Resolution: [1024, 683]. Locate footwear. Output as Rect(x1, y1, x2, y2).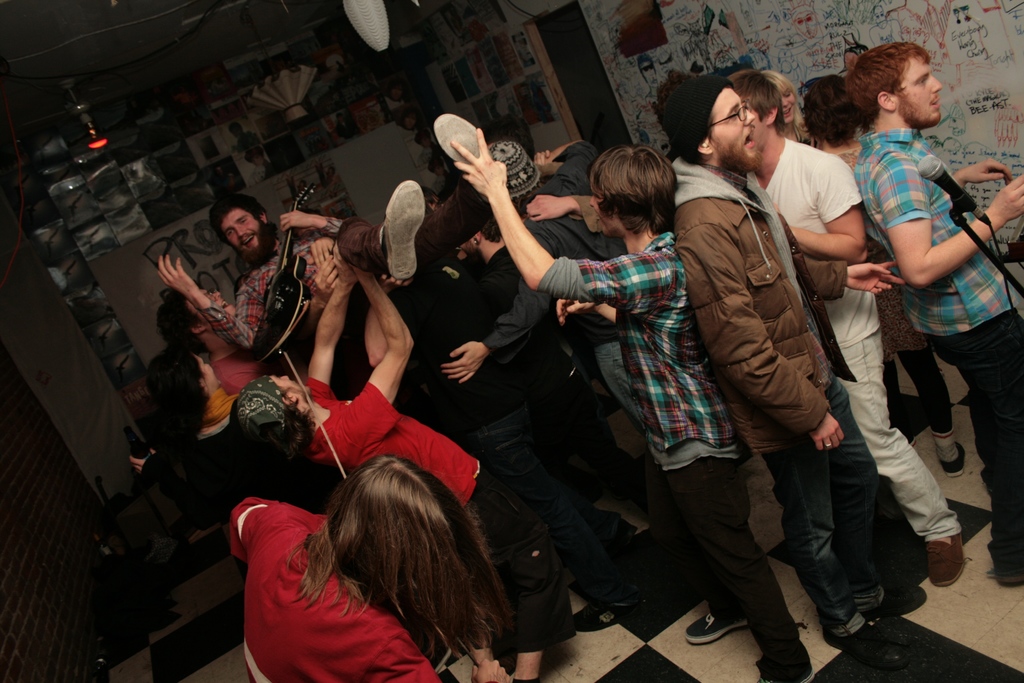
Rect(925, 511, 979, 592).
